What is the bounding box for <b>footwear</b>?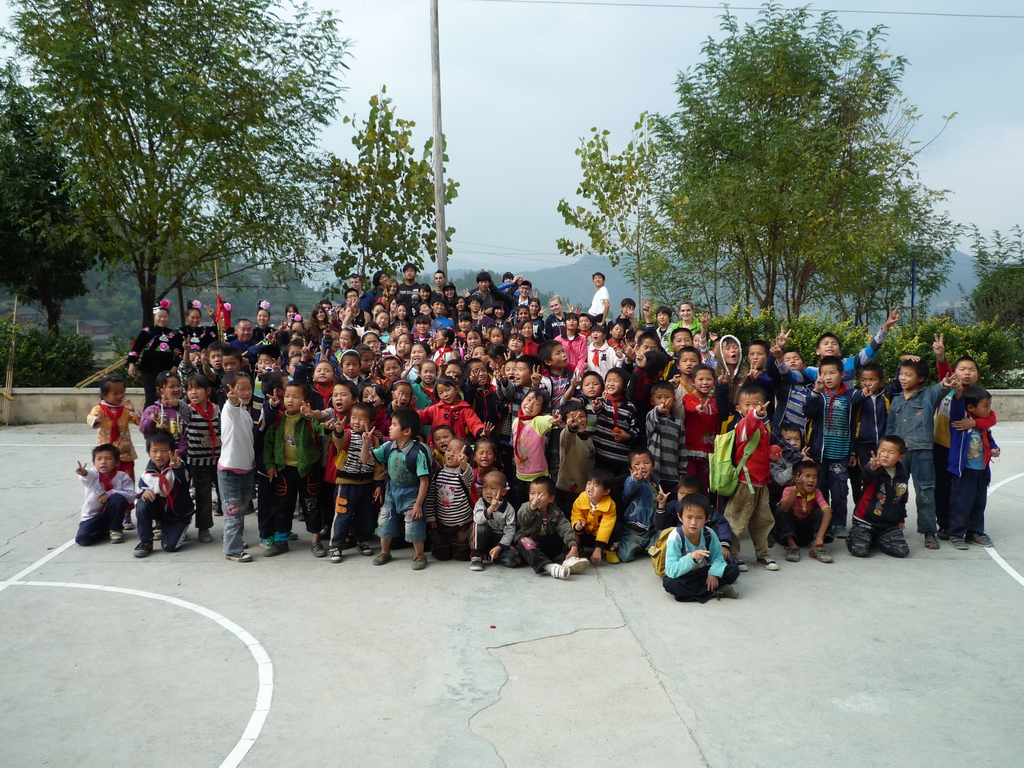
pyautogui.locateOnScreen(468, 552, 486, 572).
